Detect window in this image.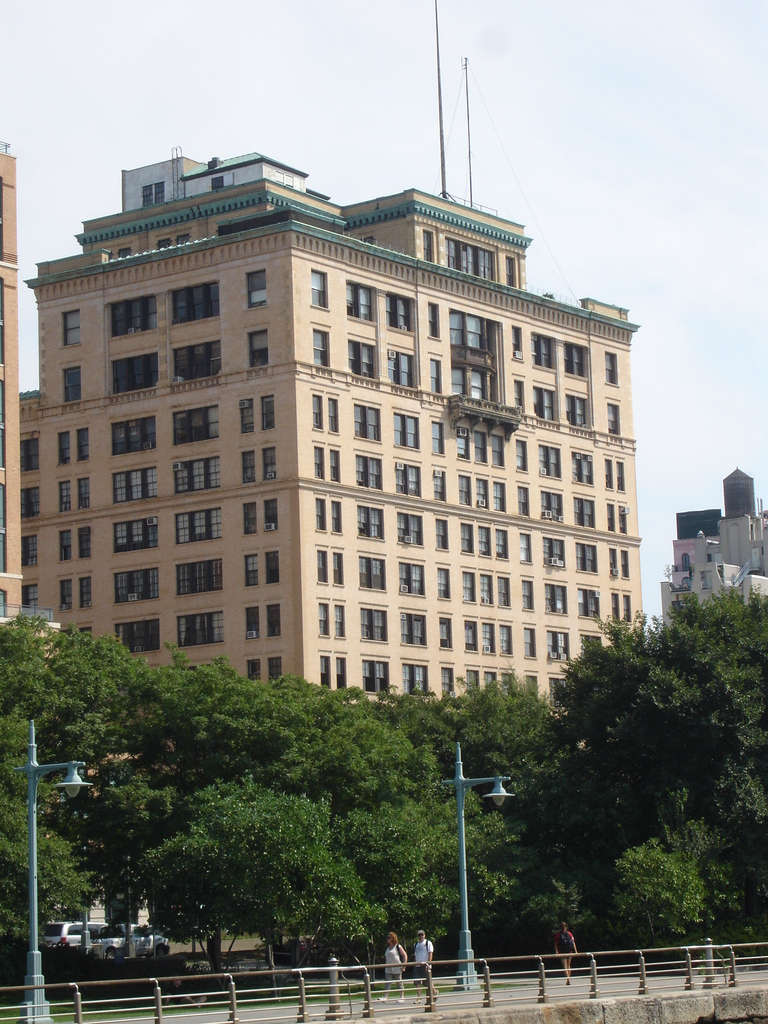
Detection: 59 368 79 399.
